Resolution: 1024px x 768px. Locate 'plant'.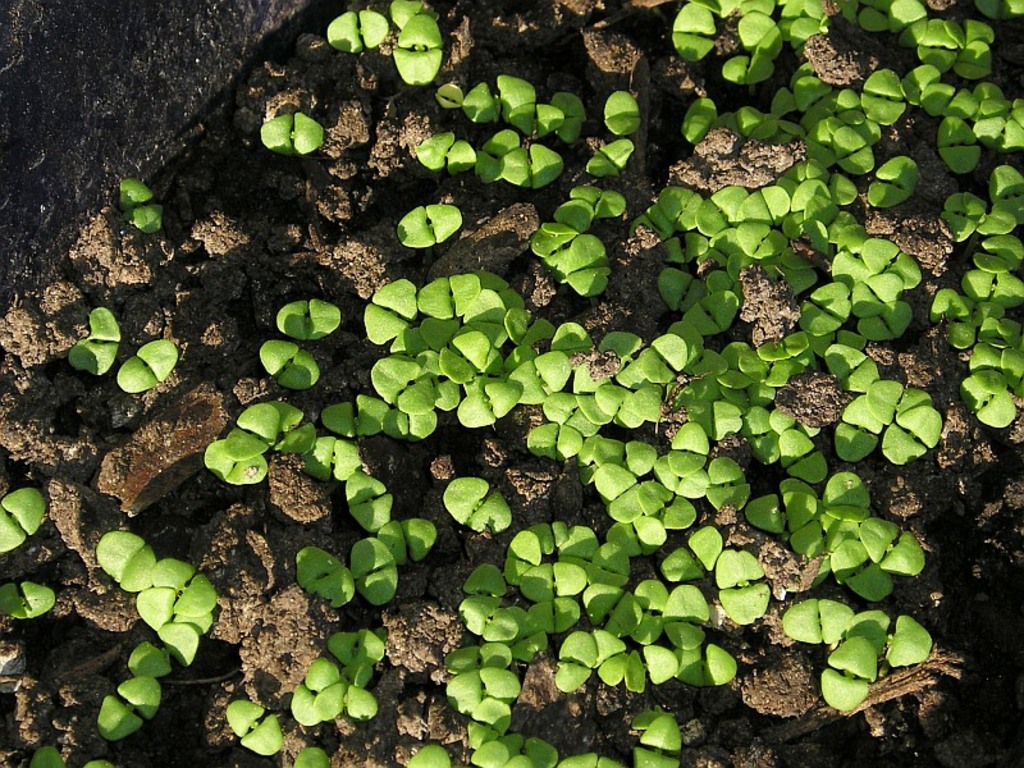
l=740, t=220, r=803, b=257.
